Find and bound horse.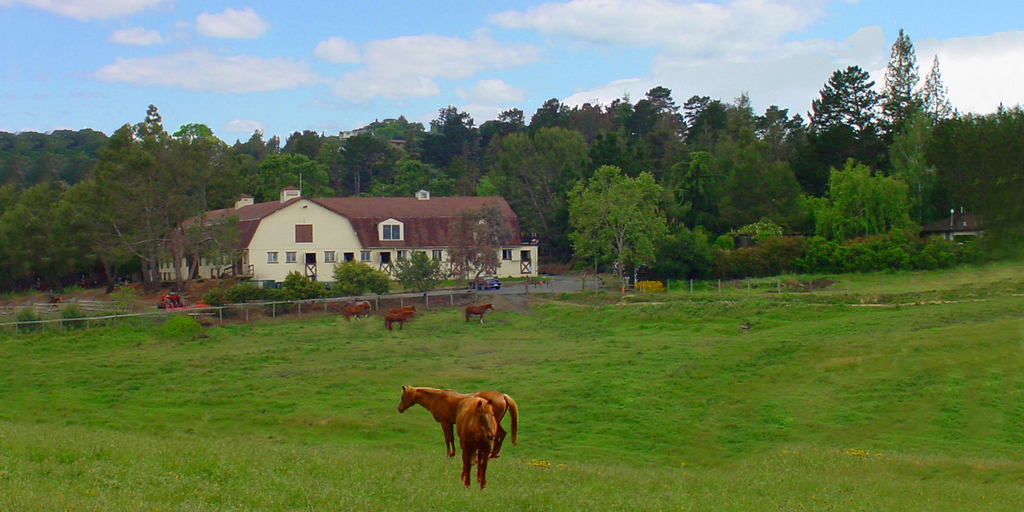
Bound: box(466, 302, 496, 324).
